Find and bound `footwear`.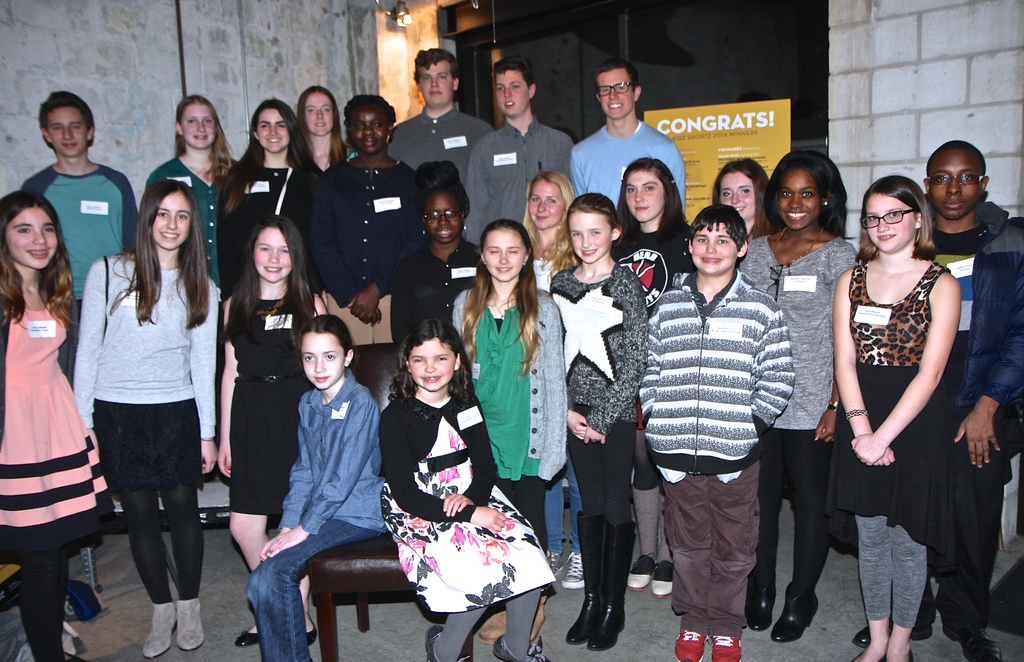
Bound: select_region(234, 631, 260, 649).
